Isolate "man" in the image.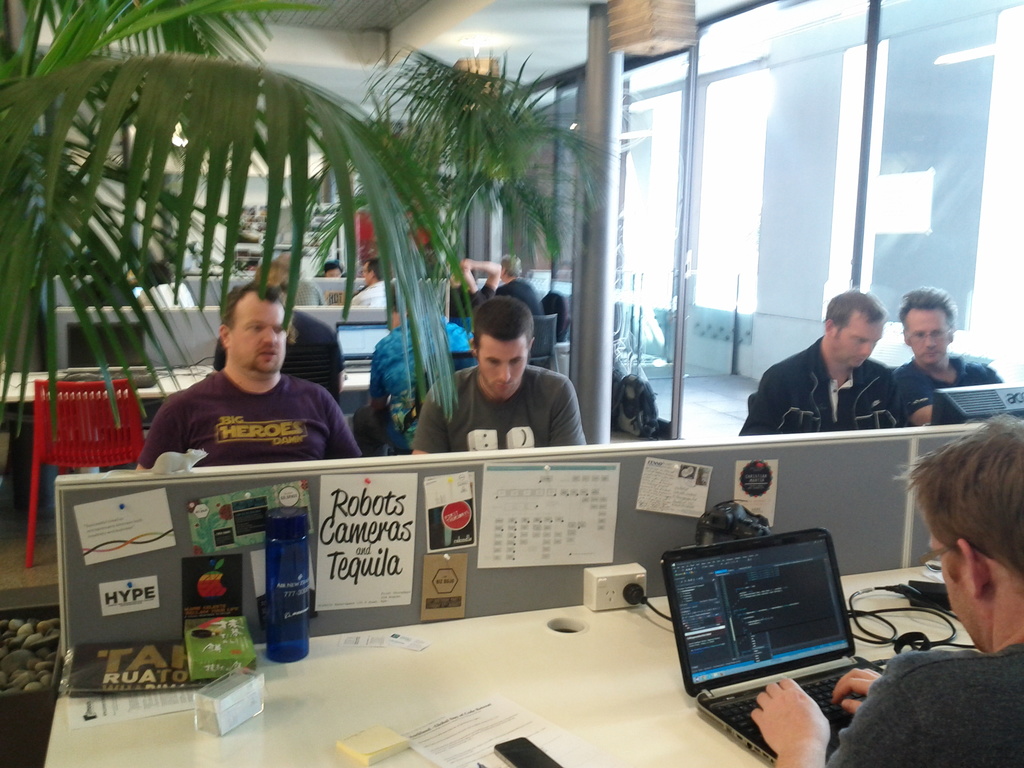
Isolated region: 748 414 1023 767.
